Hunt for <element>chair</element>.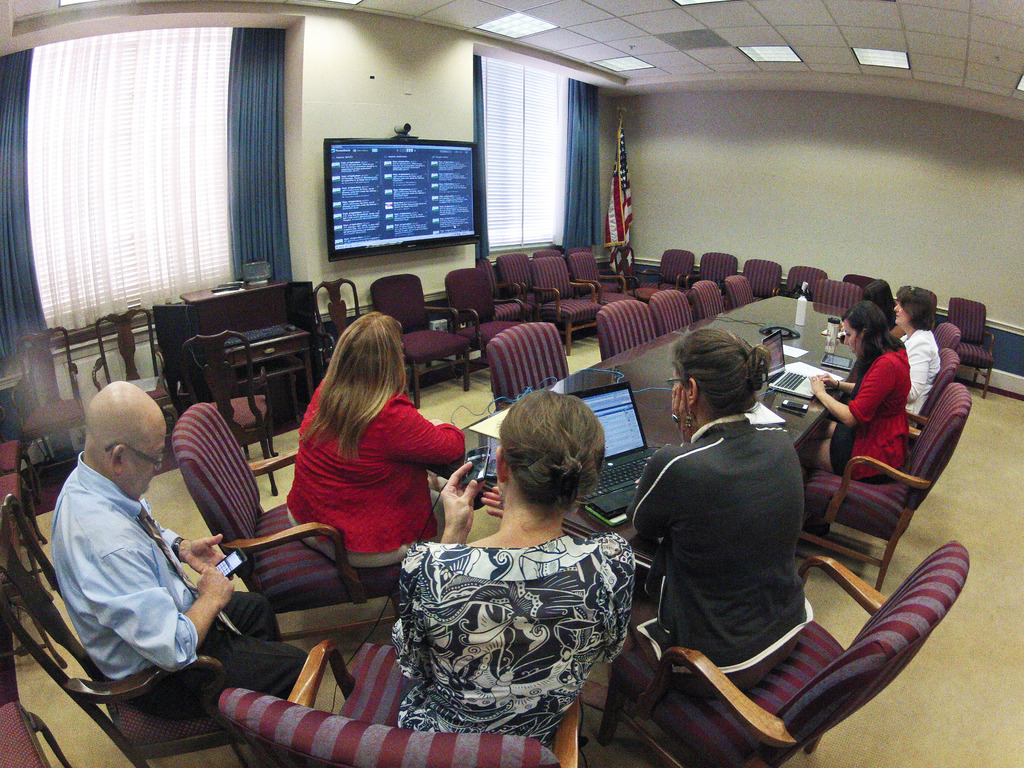
Hunted down at x1=82, y1=308, x2=170, y2=452.
